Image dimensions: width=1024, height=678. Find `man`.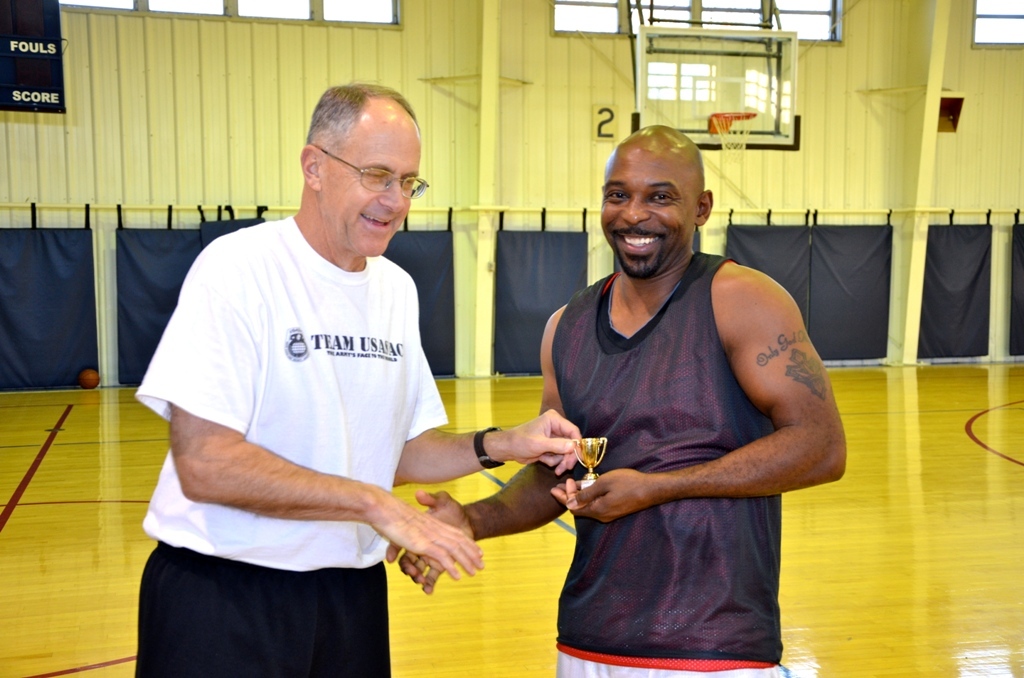
<region>388, 130, 848, 677</region>.
